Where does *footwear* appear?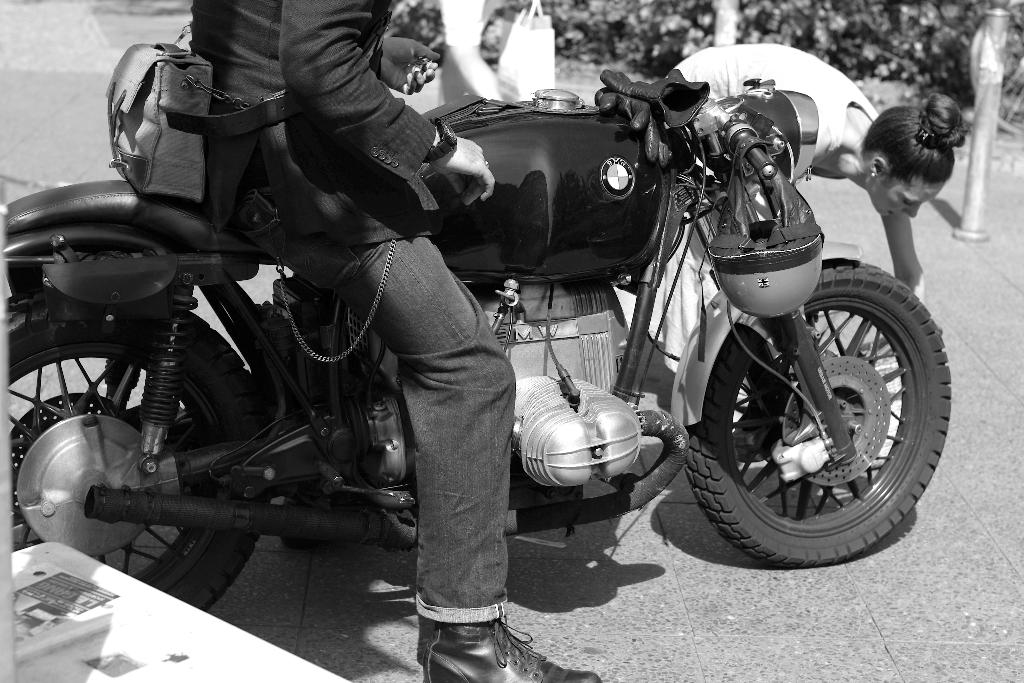
Appears at (x1=423, y1=616, x2=601, y2=682).
